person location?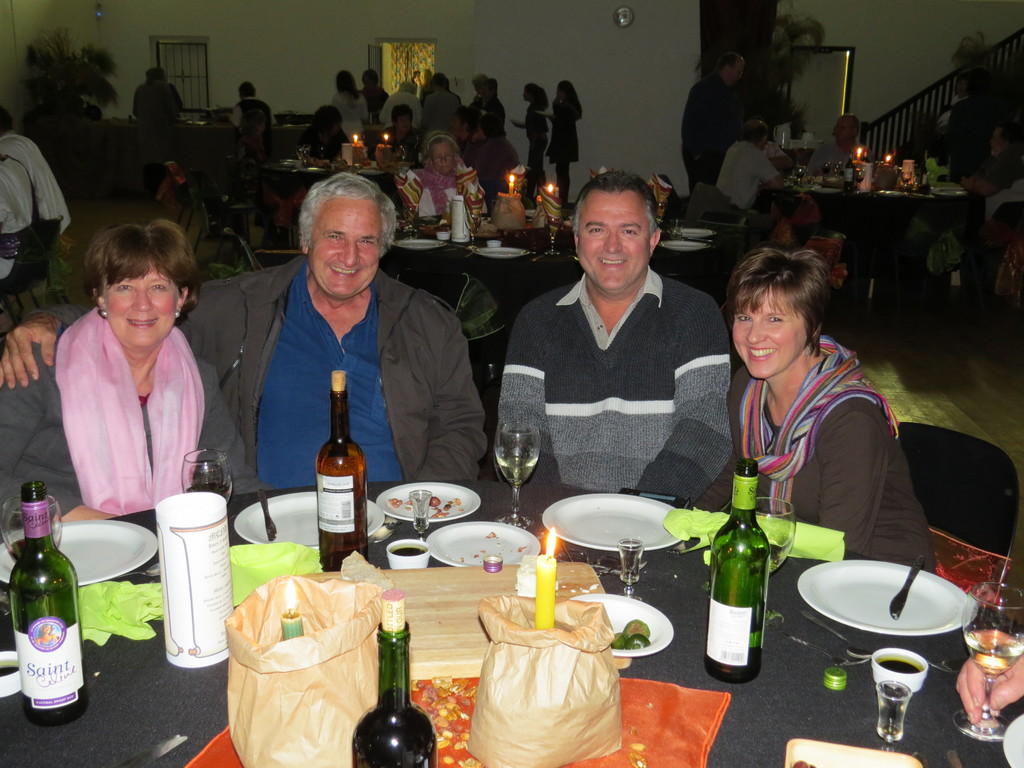
Rect(131, 63, 188, 124)
